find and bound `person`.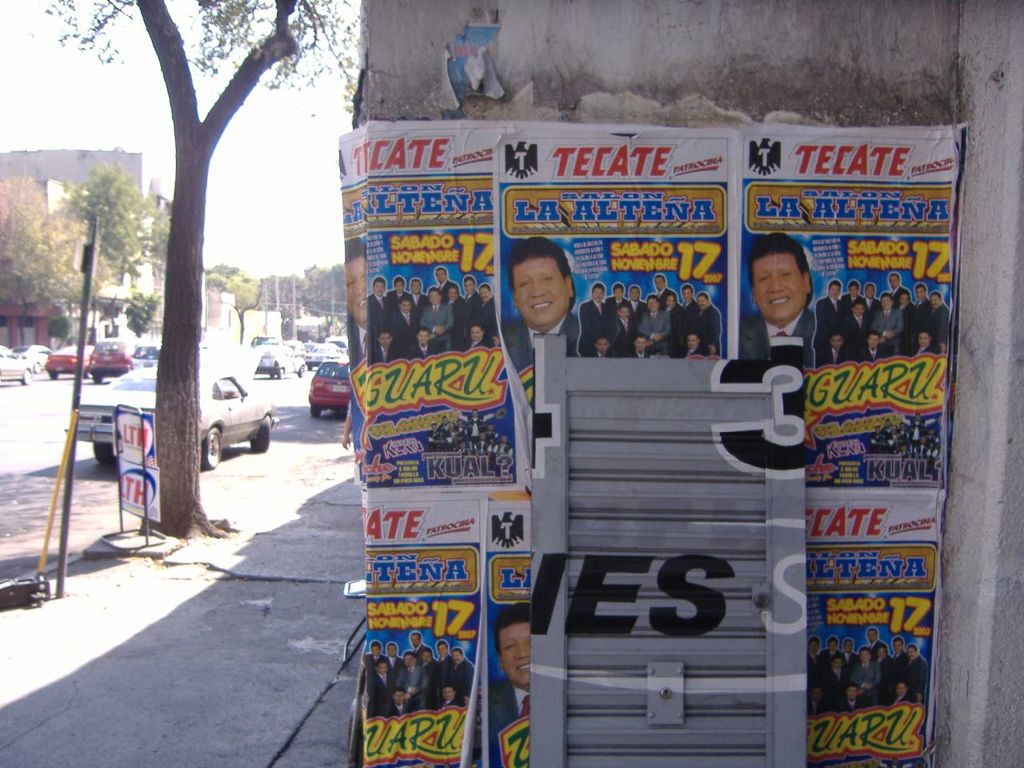
Bound: detection(358, 278, 393, 352).
